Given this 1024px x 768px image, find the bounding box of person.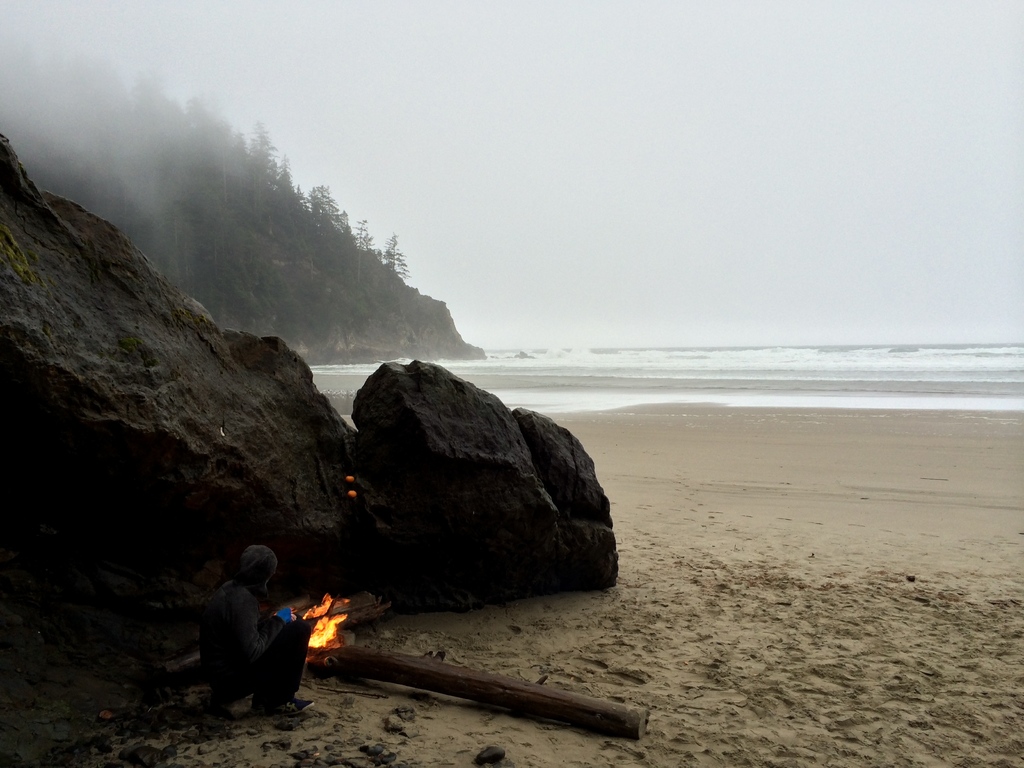
l=202, t=543, r=318, b=716.
